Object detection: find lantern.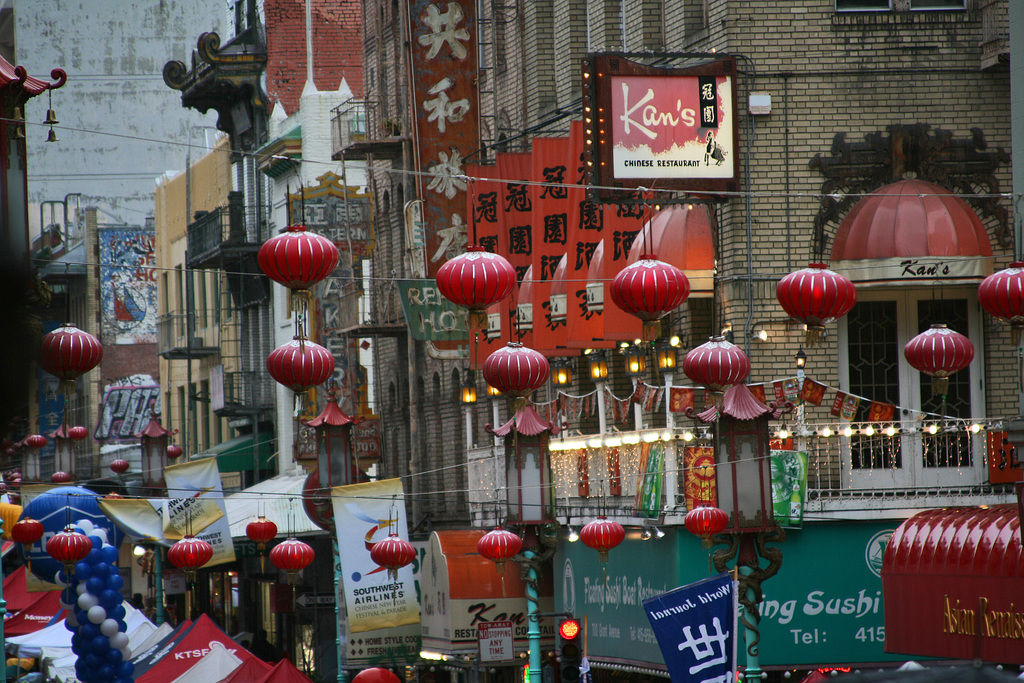
pyautogui.locateOnScreen(611, 184, 689, 340).
